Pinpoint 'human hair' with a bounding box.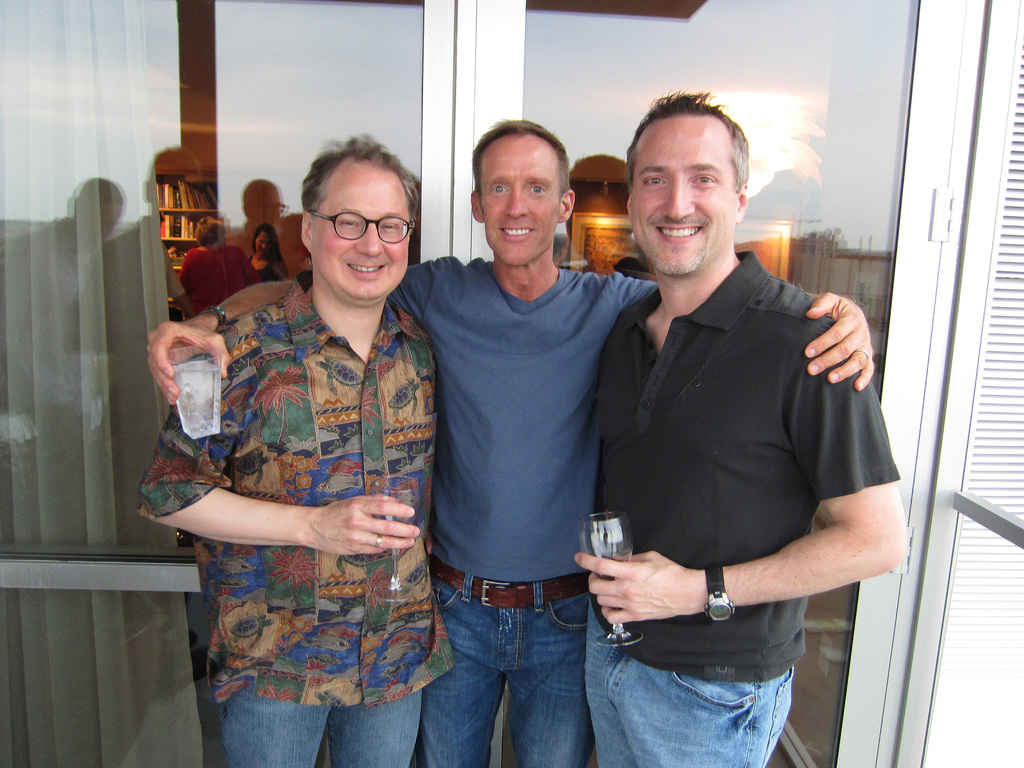
bbox=[624, 93, 752, 197].
